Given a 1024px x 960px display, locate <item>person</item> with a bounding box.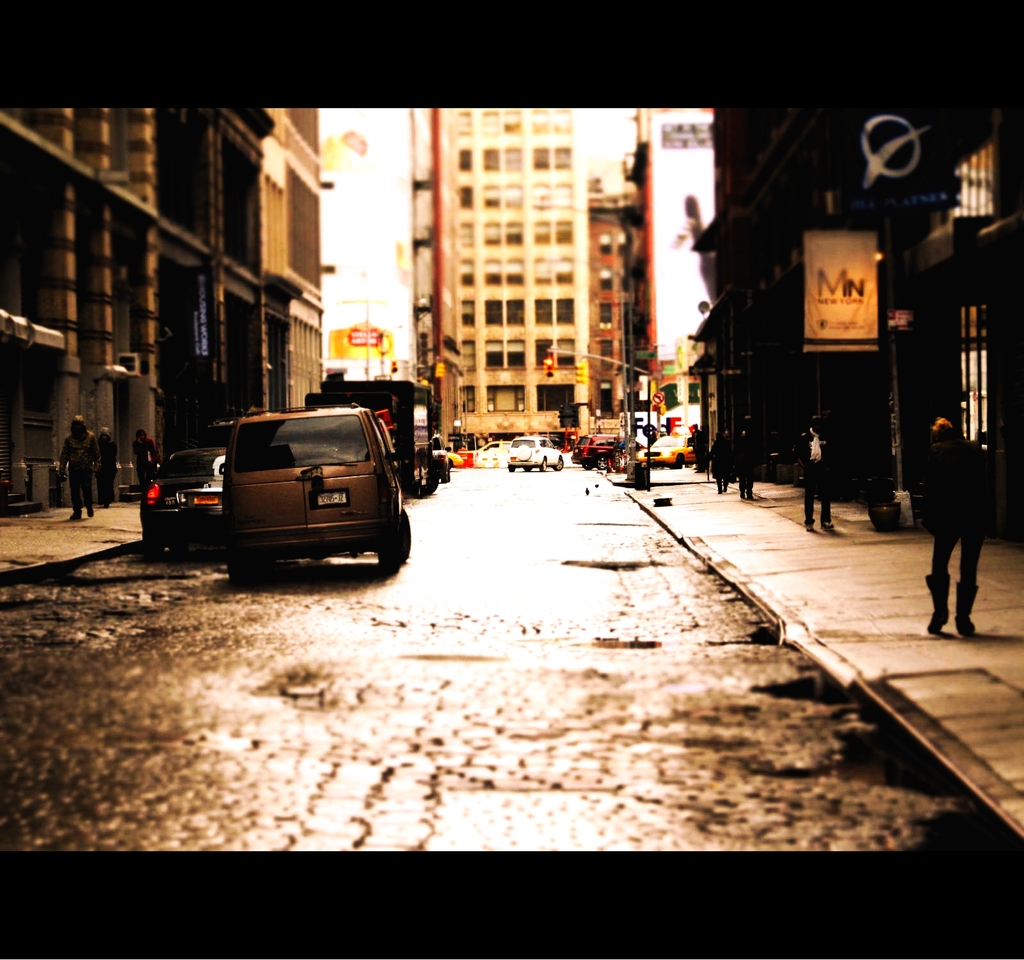
Located: {"x1": 53, "y1": 417, "x2": 92, "y2": 526}.
